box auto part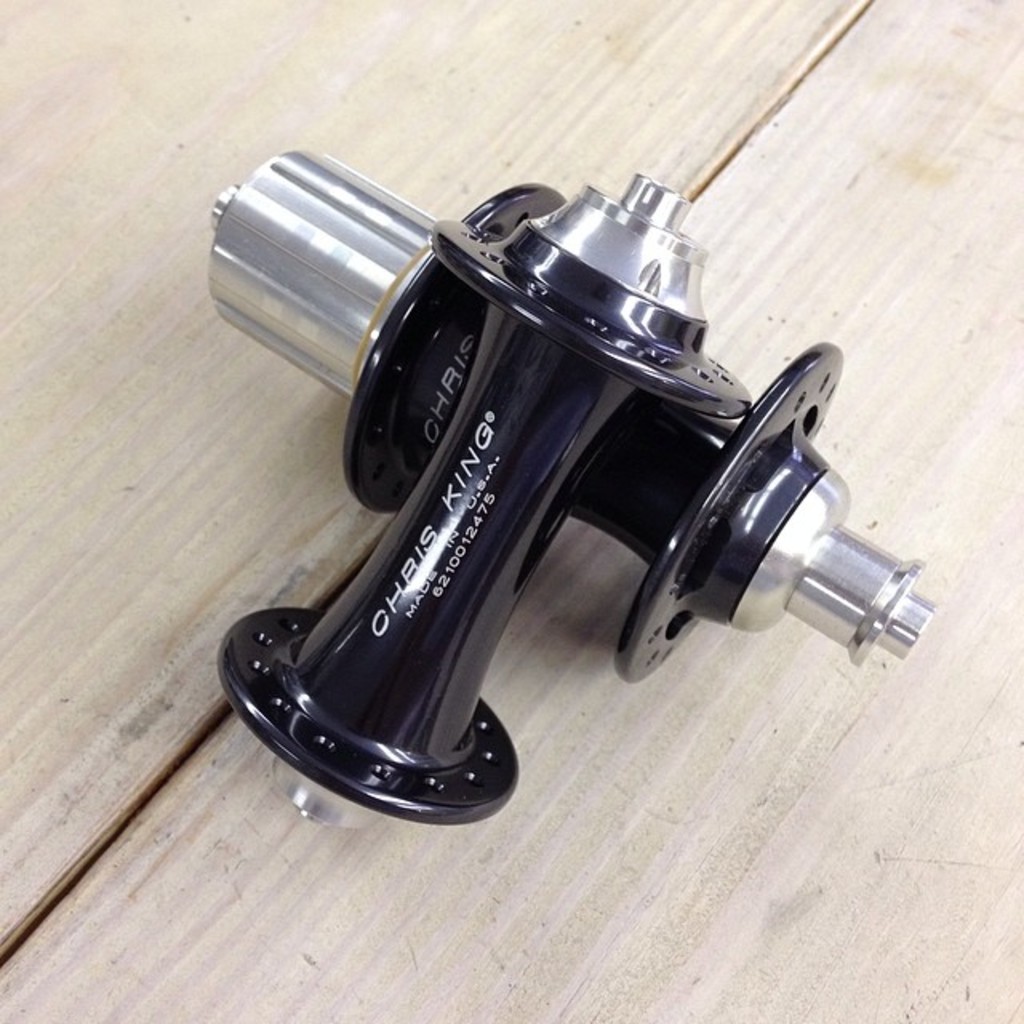
bbox=(213, 168, 758, 827)
